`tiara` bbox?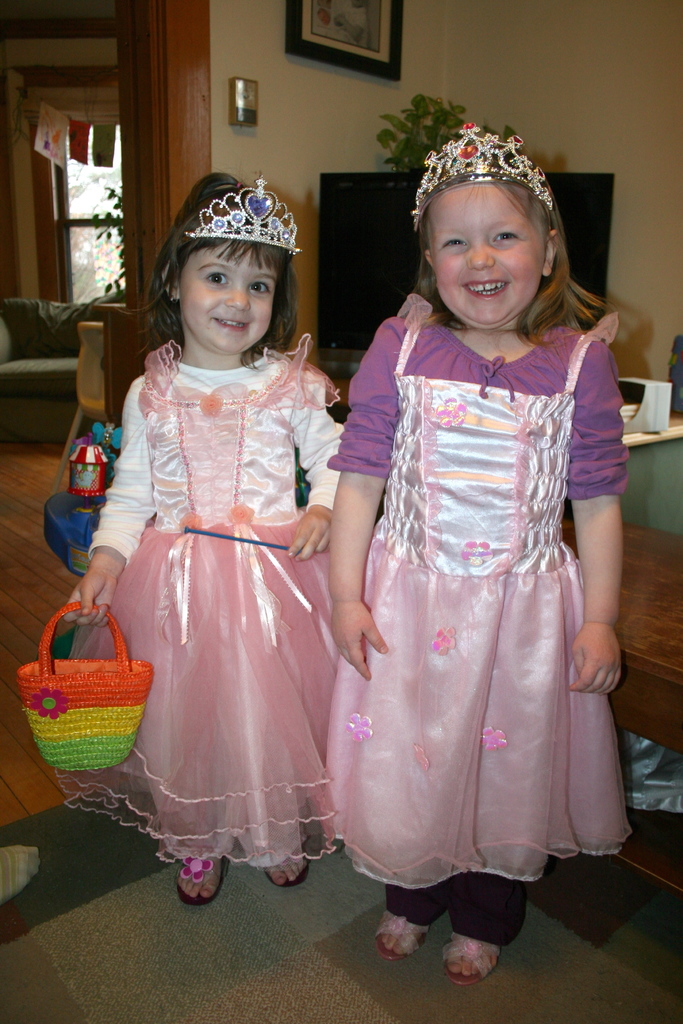
pyautogui.locateOnScreen(409, 122, 552, 236)
